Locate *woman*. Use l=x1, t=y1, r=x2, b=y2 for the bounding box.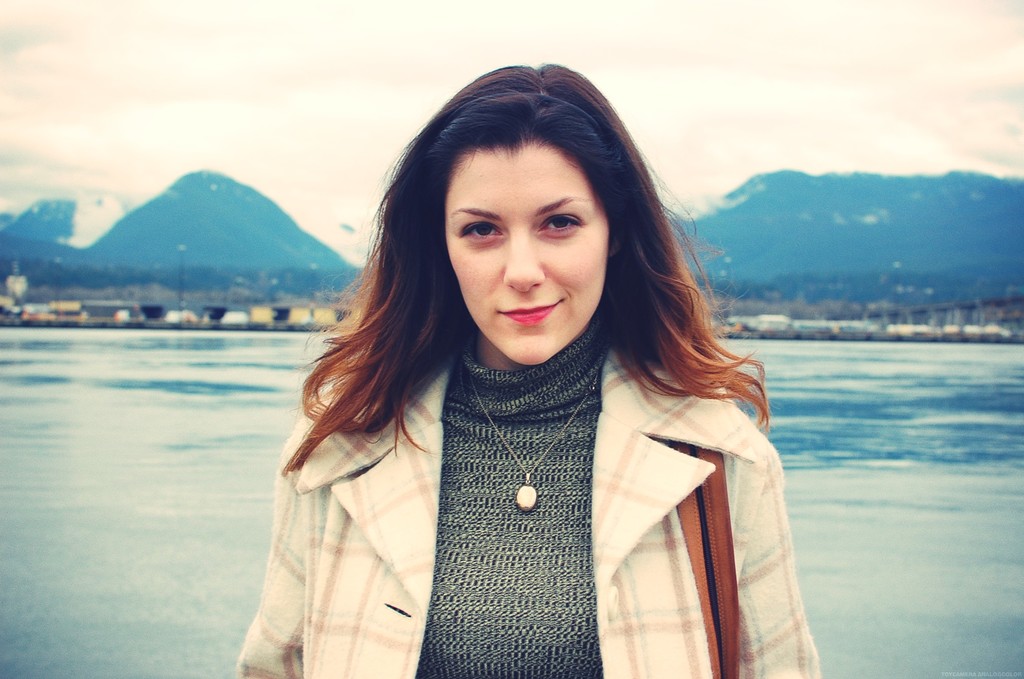
l=224, t=76, r=841, b=675.
